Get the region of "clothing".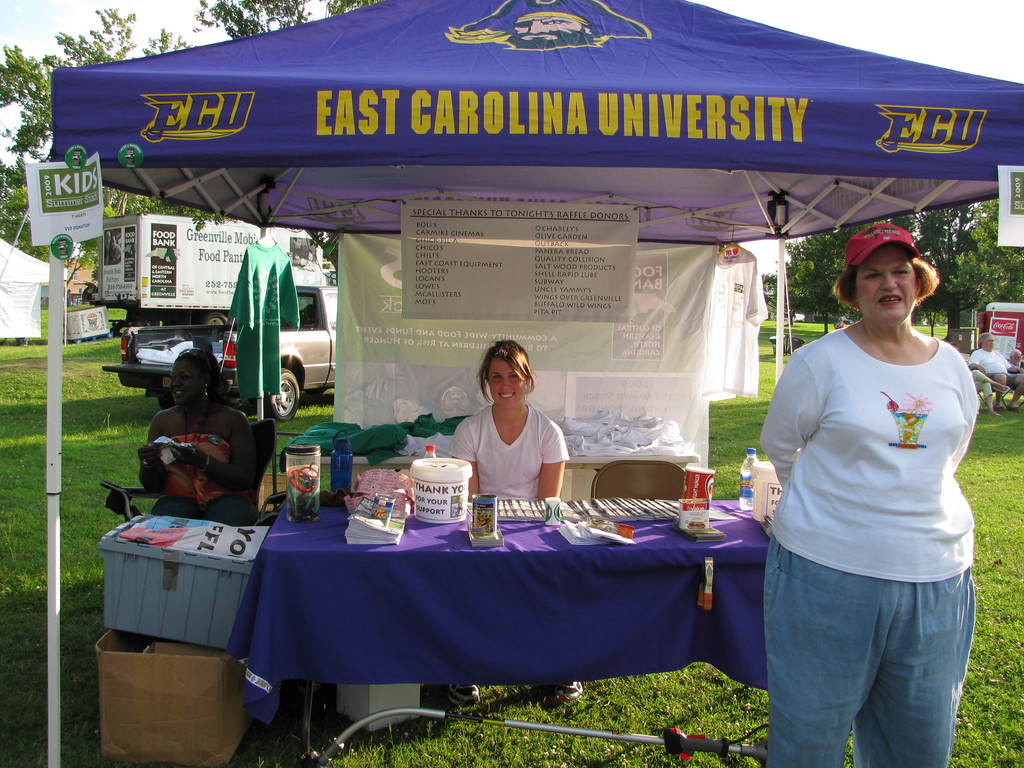
[957,339,1011,380].
